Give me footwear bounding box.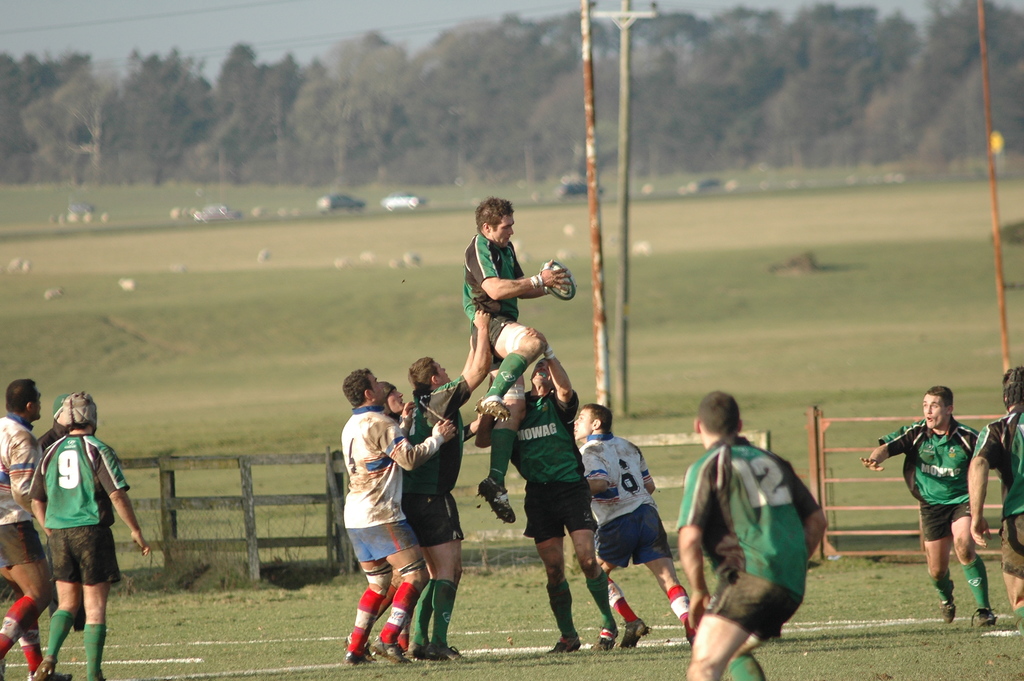
bbox(595, 630, 616, 648).
